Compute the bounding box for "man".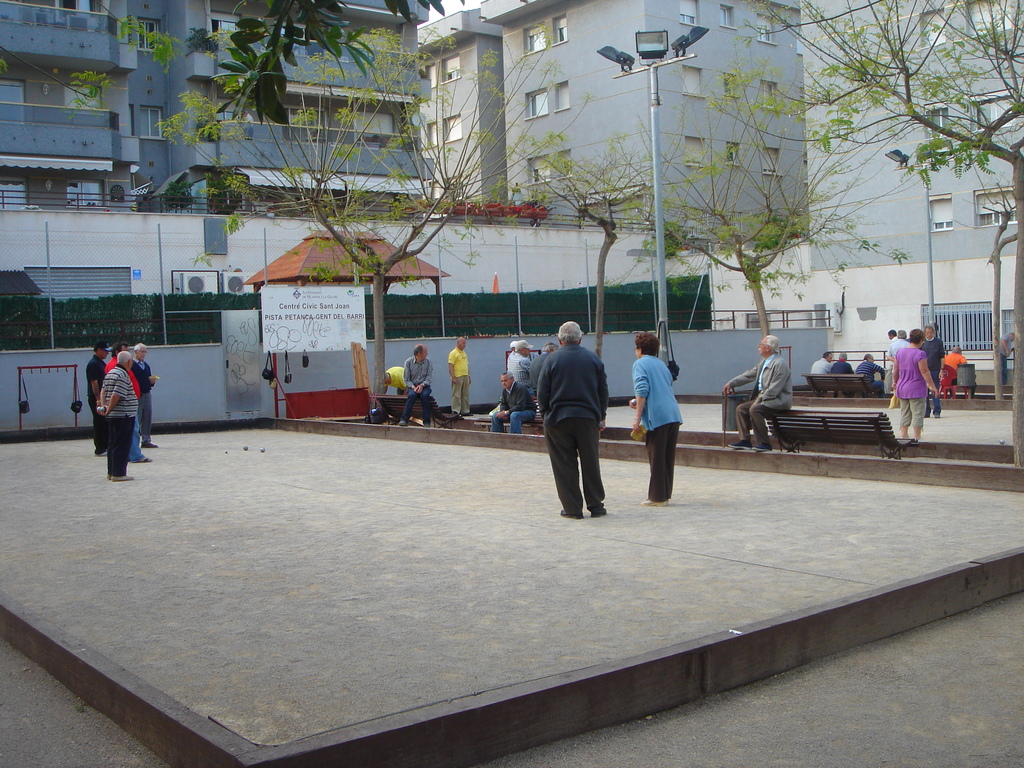
left=404, top=343, right=433, bottom=426.
